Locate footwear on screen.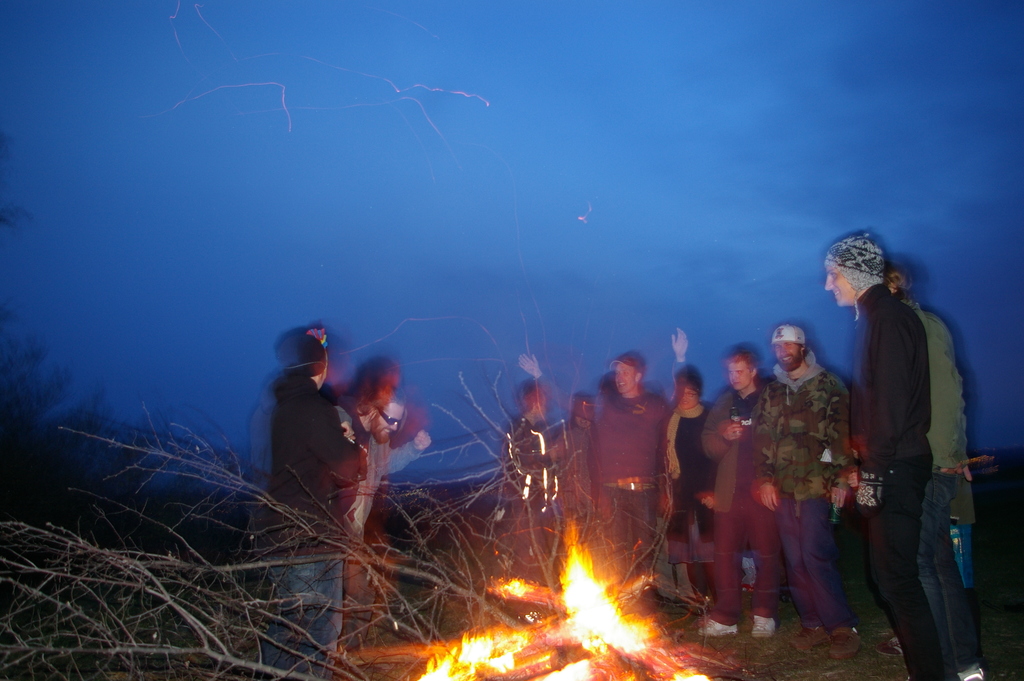
On screen at (left=700, top=614, right=735, bottom=635).
